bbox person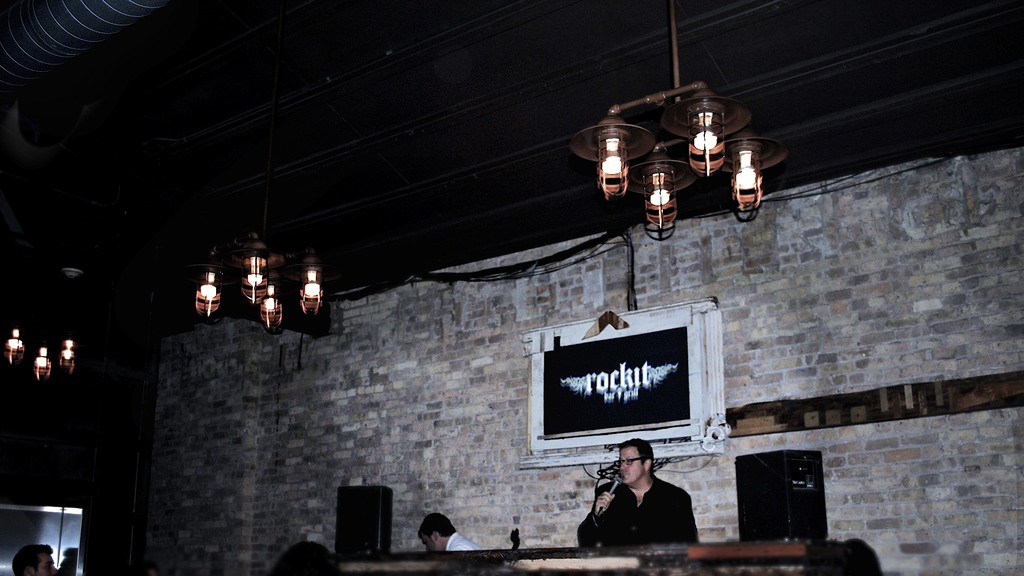
(806,539,886,575)
